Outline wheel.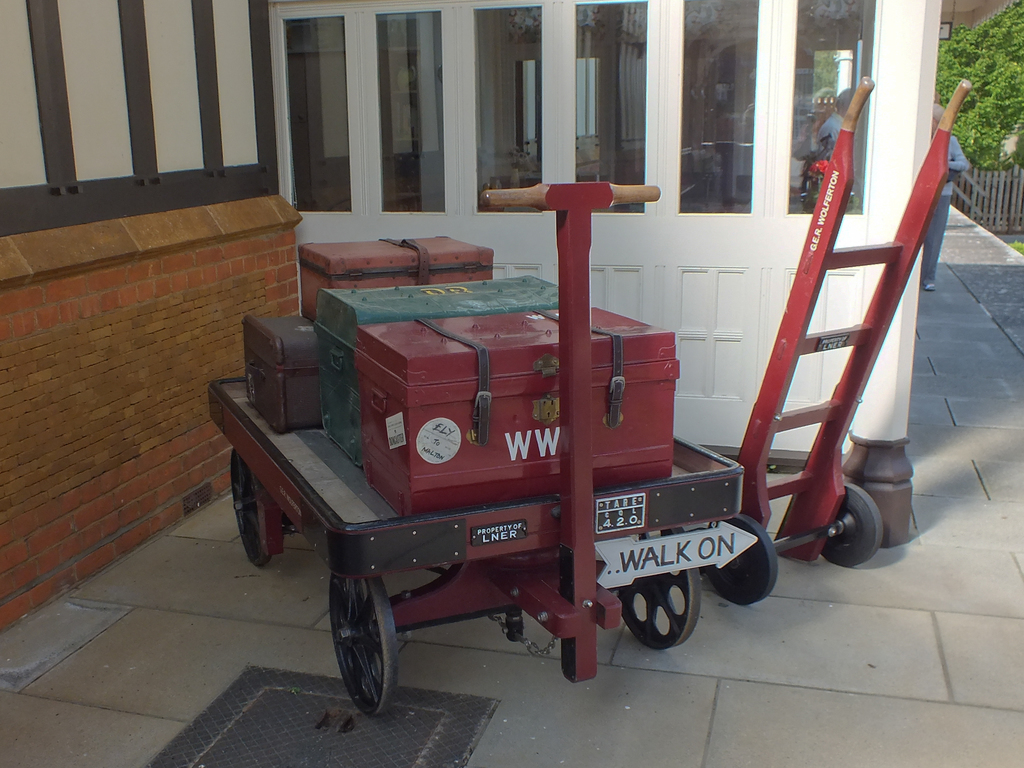
Outline: <box>323,574,399,714</box>.
